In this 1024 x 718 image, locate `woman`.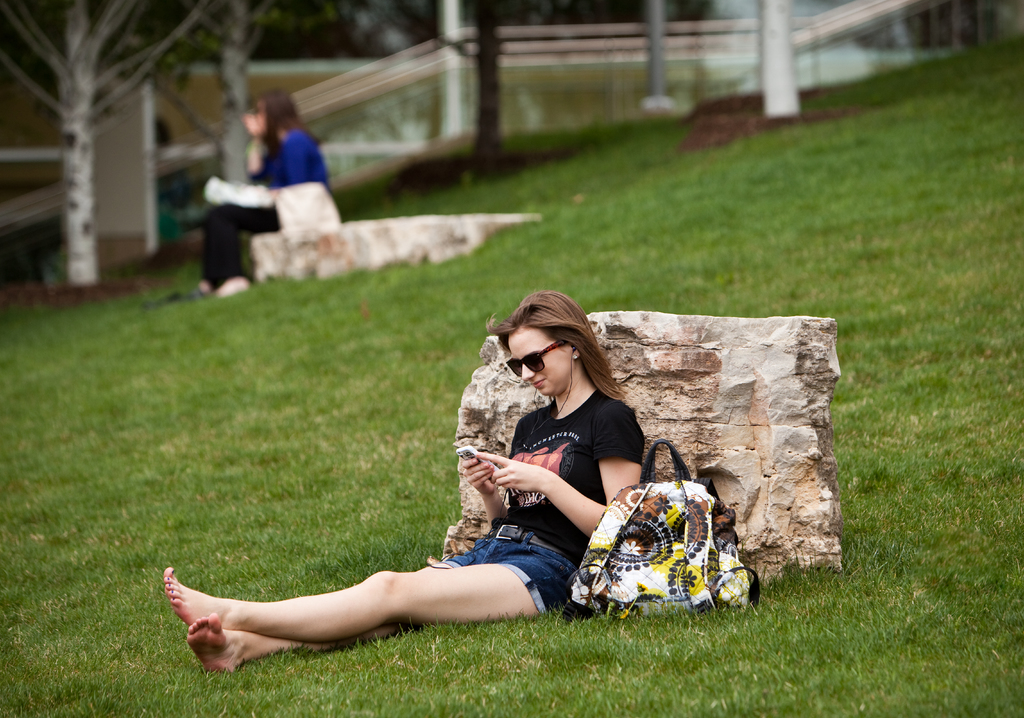
Bounding box: left=232, top=313, right=672, bottom=669.
